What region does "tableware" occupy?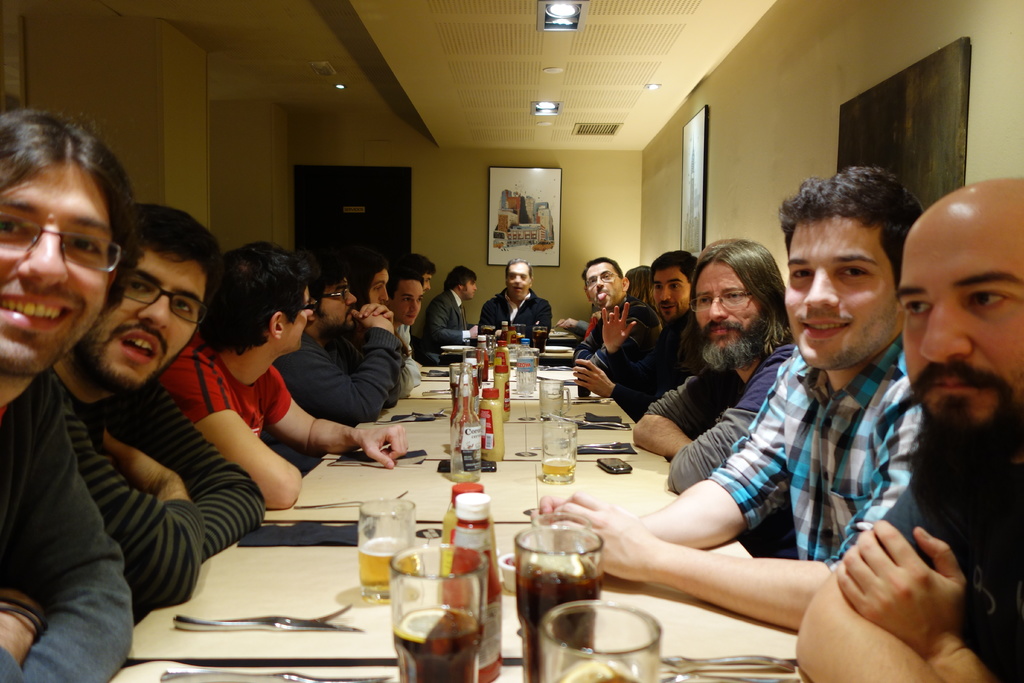
(left=541, top=378, right=572, bottom=418).
